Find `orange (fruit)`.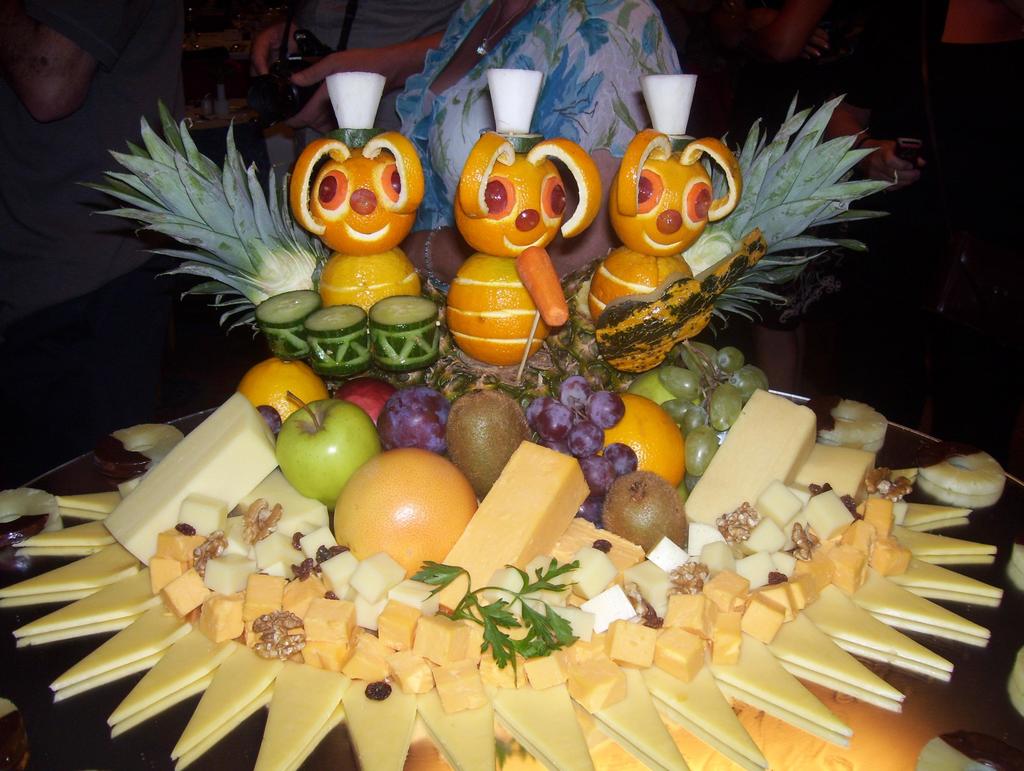
<bbox>289, 132, 426, 258</bbox>.
